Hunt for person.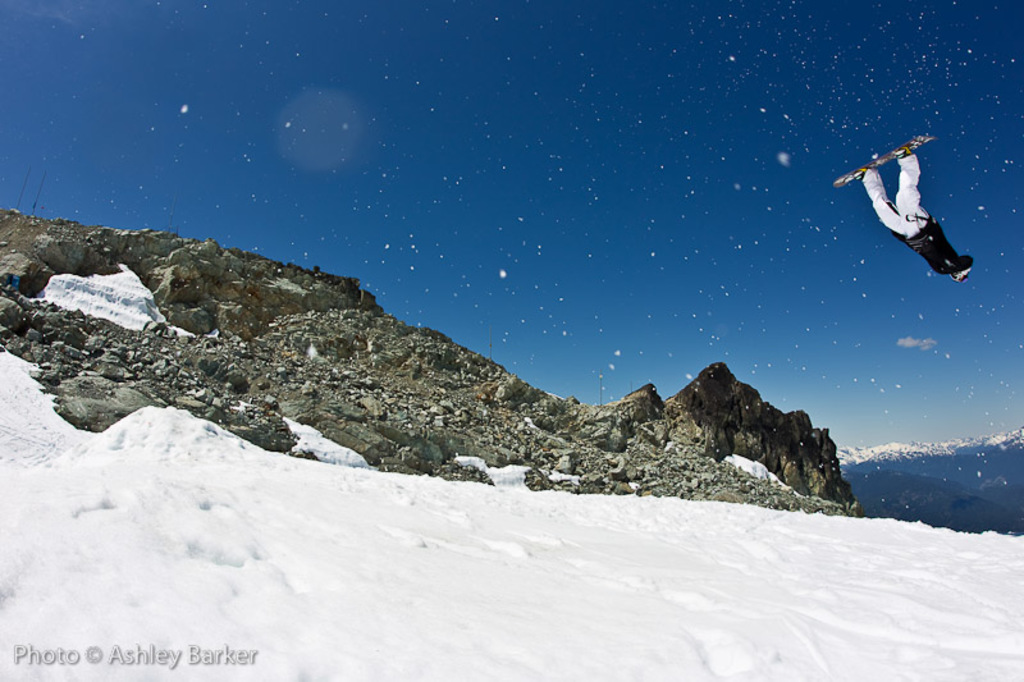
Hunted down at (x1=850, y1=128, x2=974, y2=303).
